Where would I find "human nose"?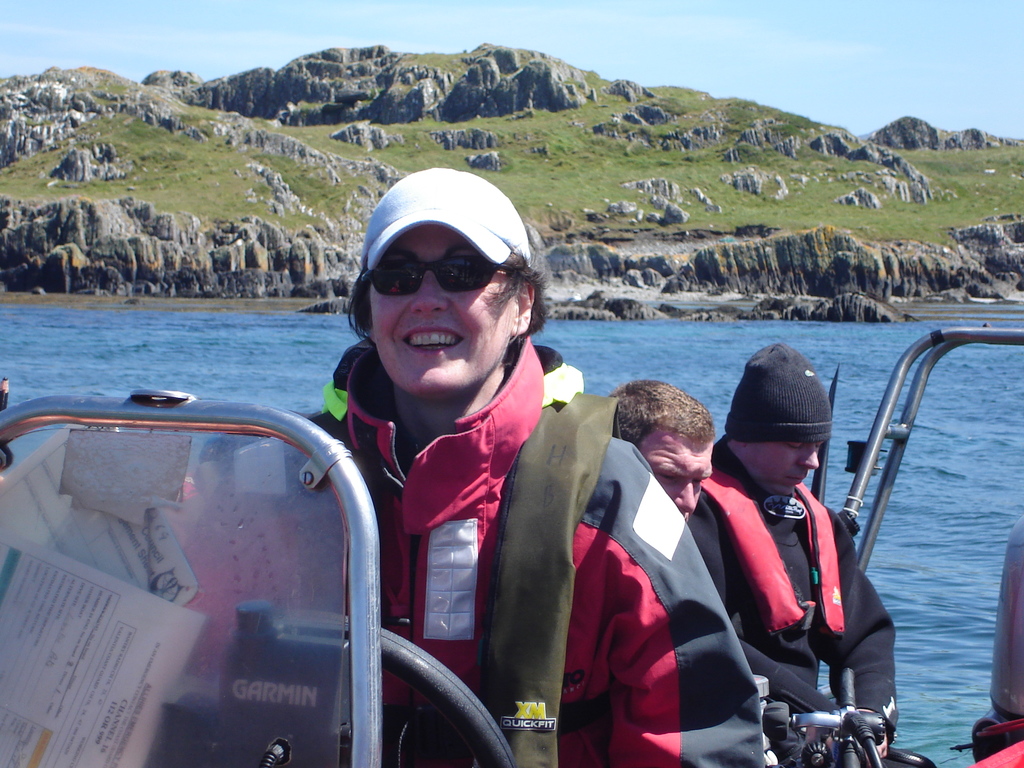
At [x1=796, y1=449, x2=817, y2=468].
